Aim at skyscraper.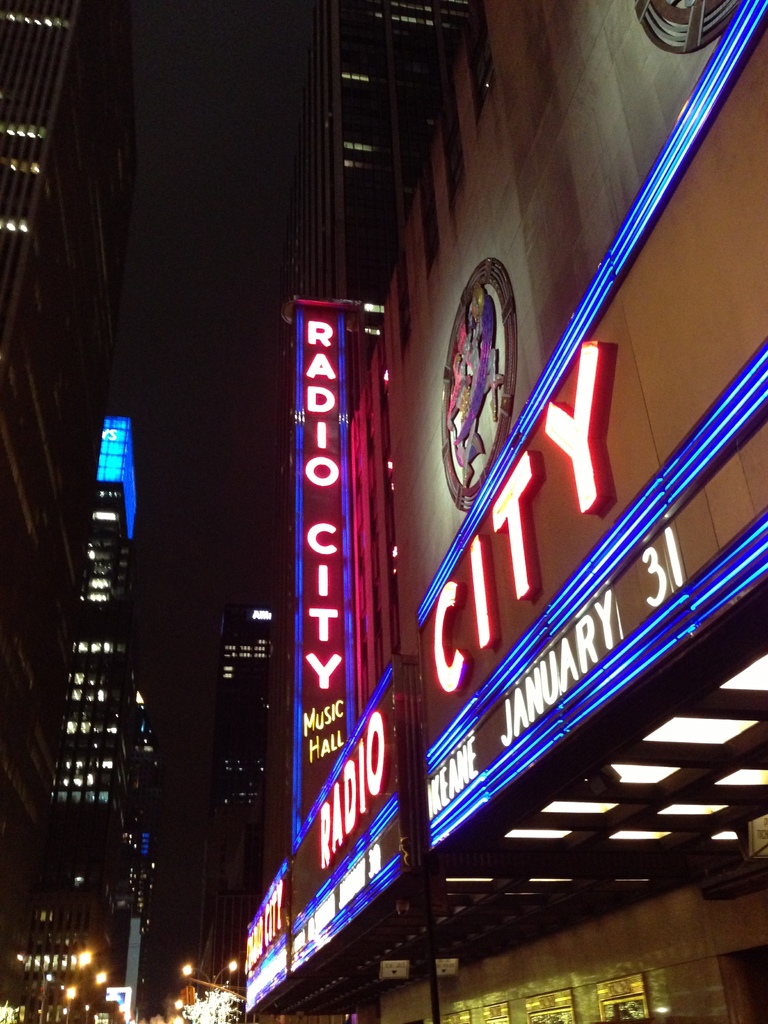
Aimed at l=0, t=1, r=140, b=873.
